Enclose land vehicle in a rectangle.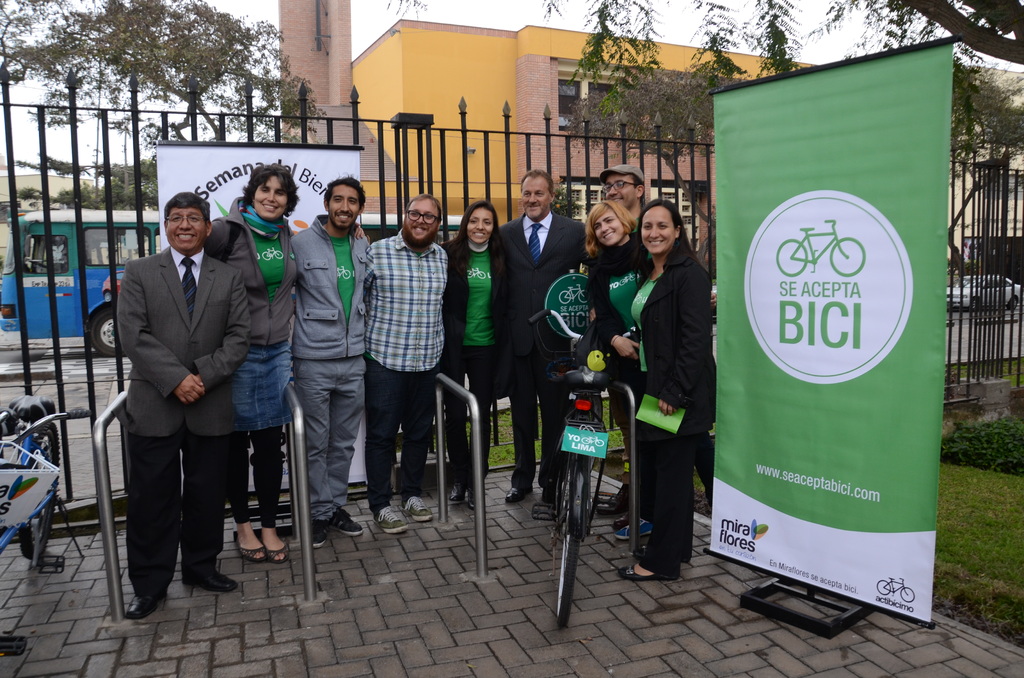
bbox=(949, 275, 1023, 307).
